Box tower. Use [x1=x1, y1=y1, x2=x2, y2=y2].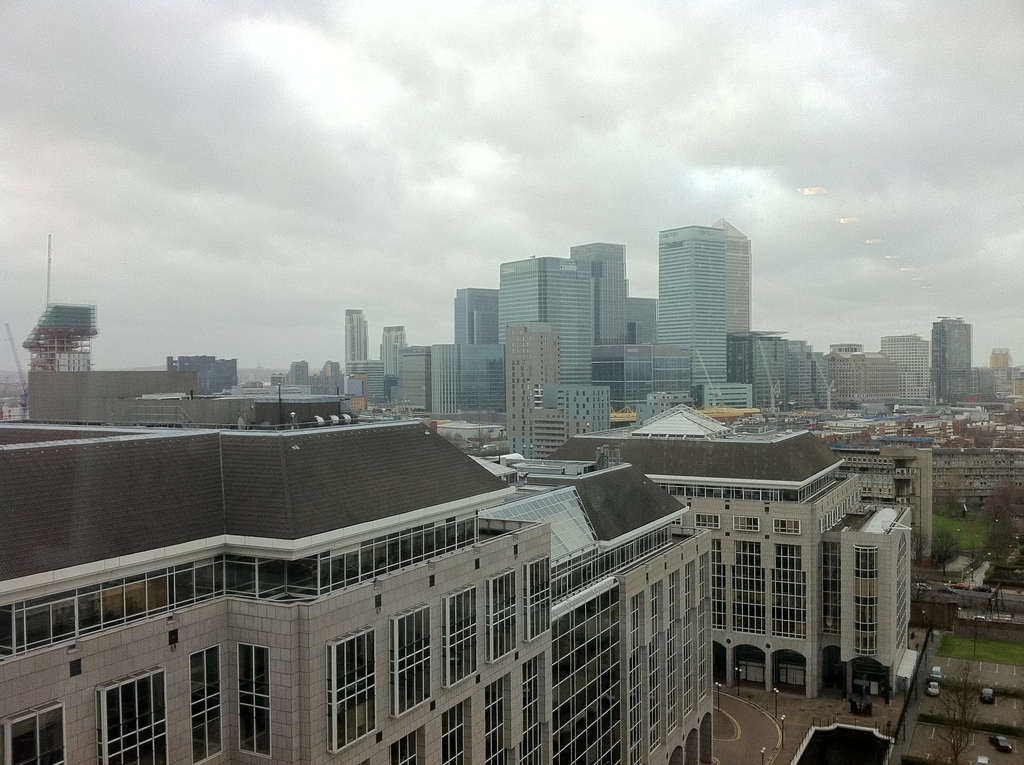
[x1=959, y1=372, x2=987, y2=409].
